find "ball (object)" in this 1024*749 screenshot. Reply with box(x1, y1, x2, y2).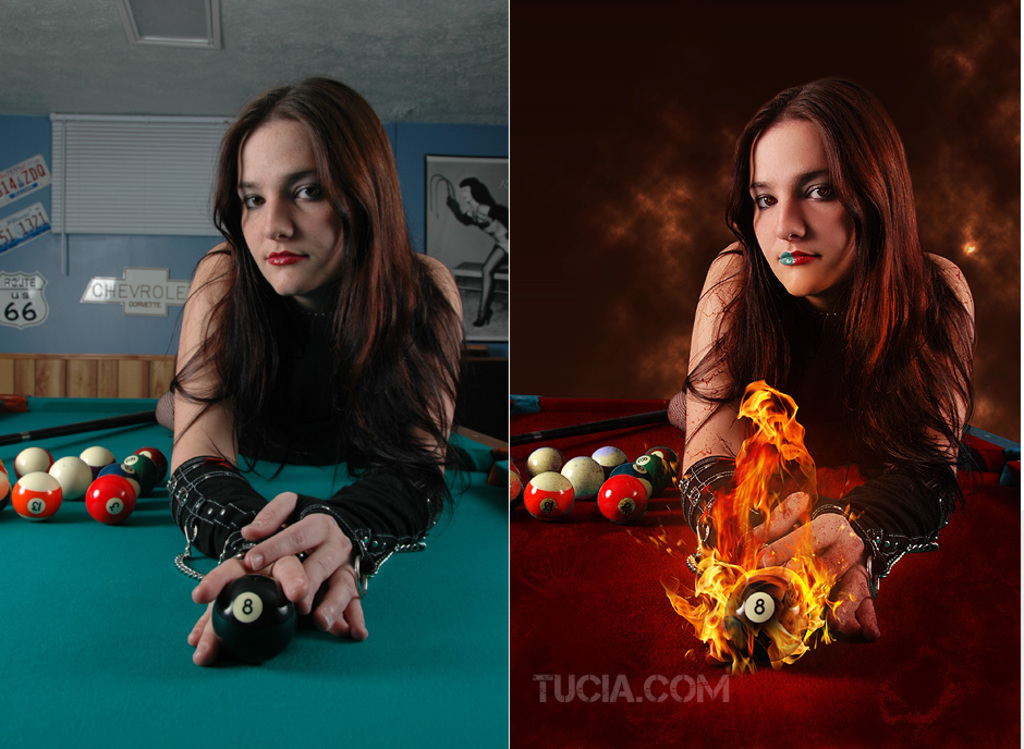
box(210, 578, 300, 670).
